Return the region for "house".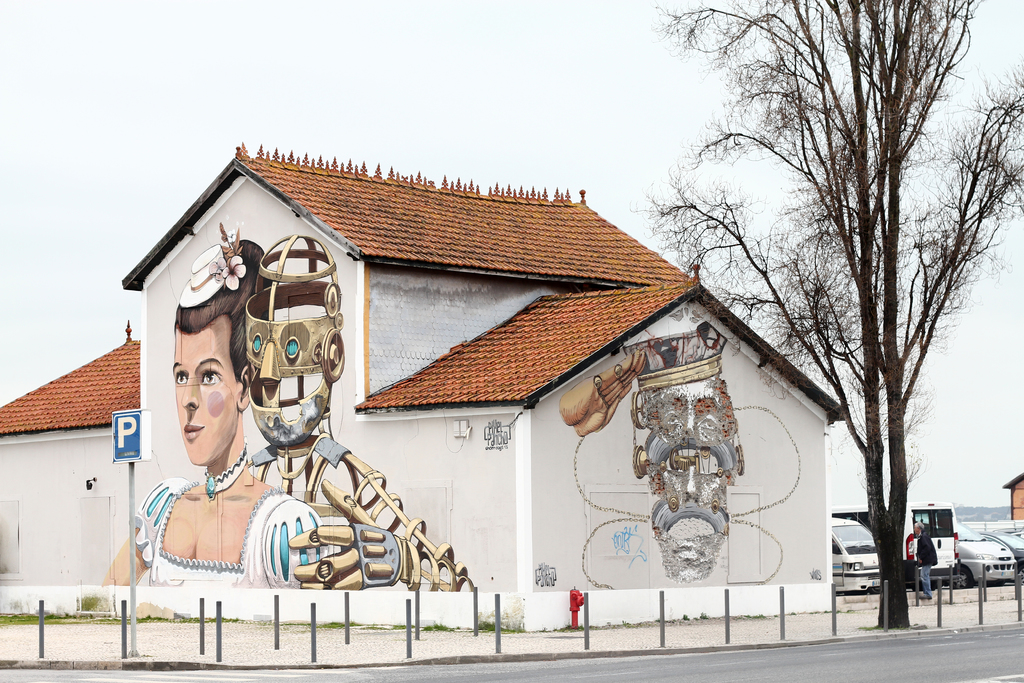
BBox(1007, 468, 1023, 521).
